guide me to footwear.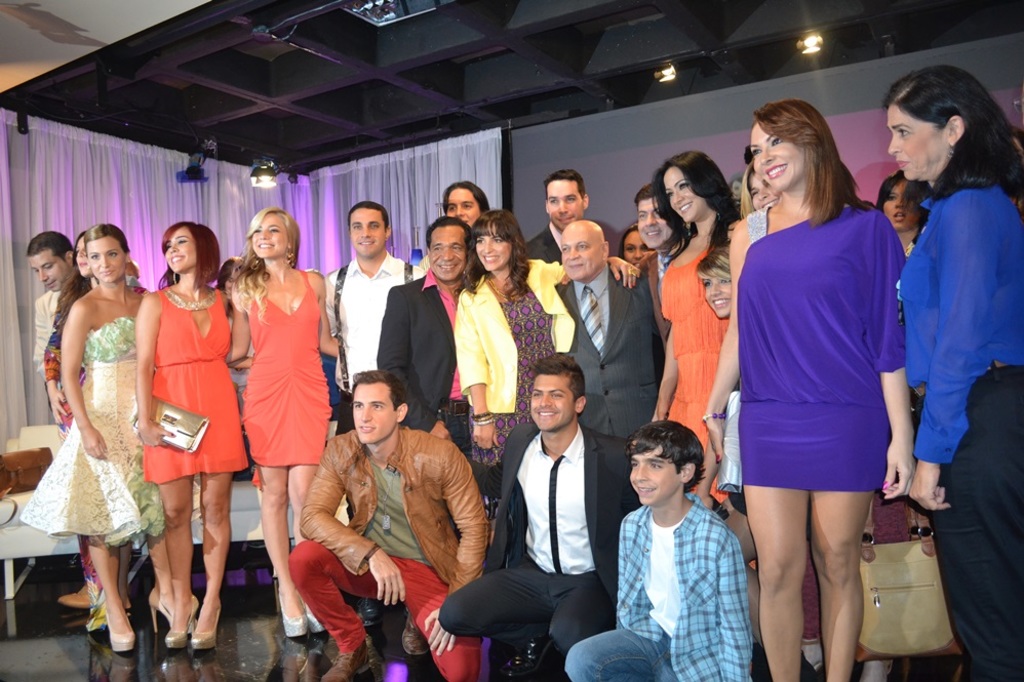
Guidance: 160, 597, 194, 652.
